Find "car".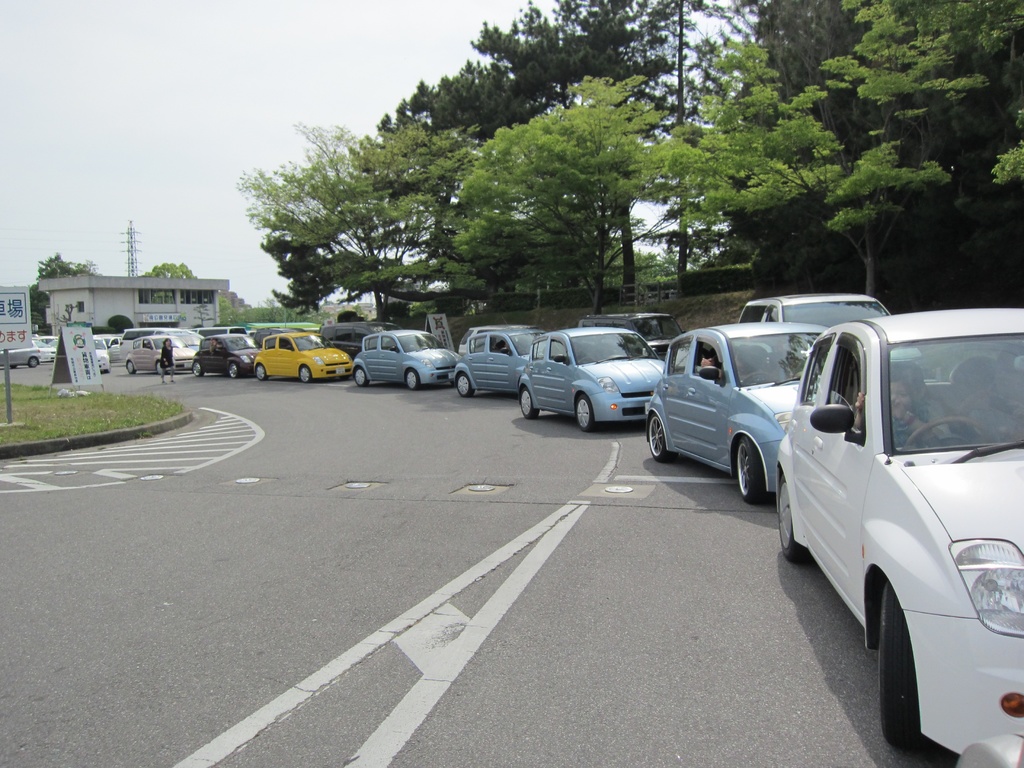
[457, 327, 544, 397].
